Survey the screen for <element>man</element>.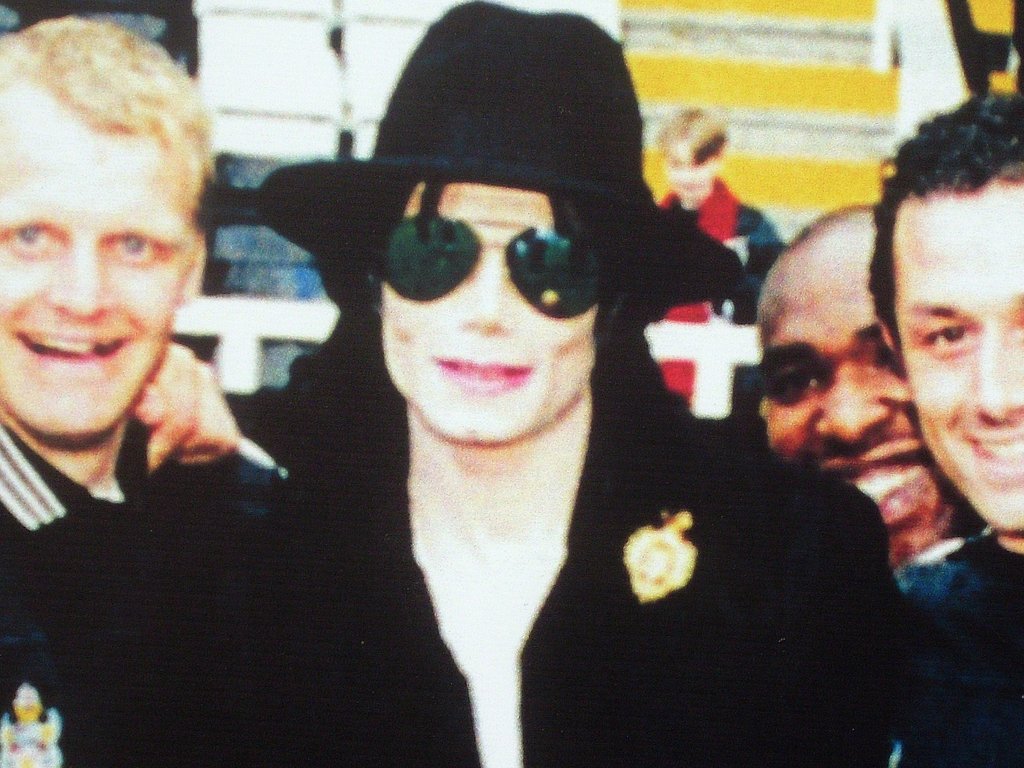
Survey found: select_region(0, 0, 910, 767).
